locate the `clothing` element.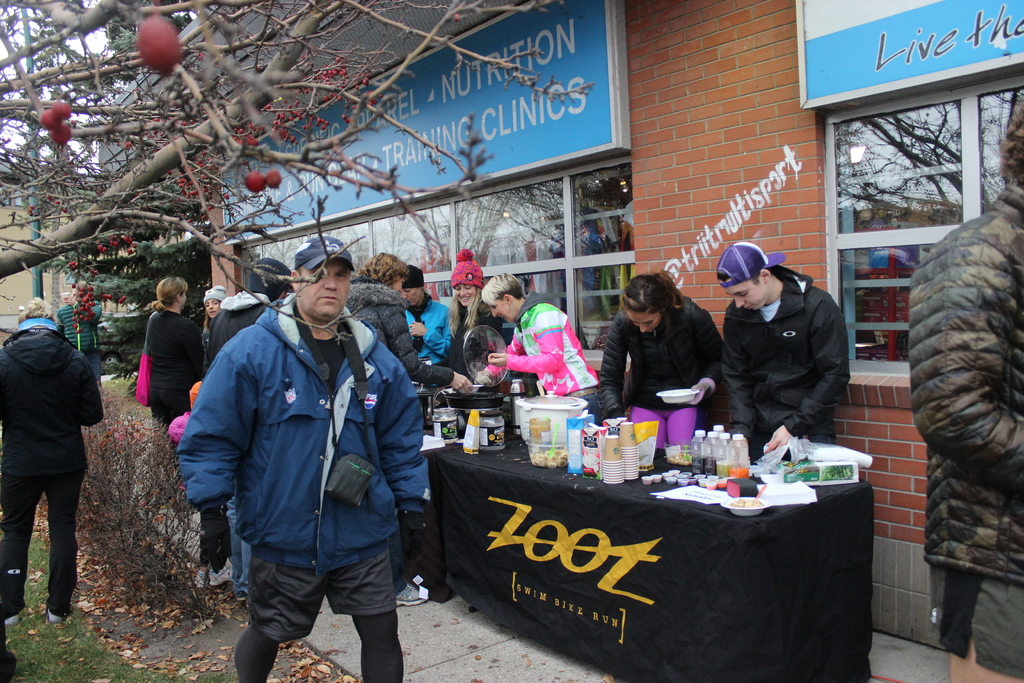
Element bbox: (x1=141, y1=308, x2=209, y2=501).
